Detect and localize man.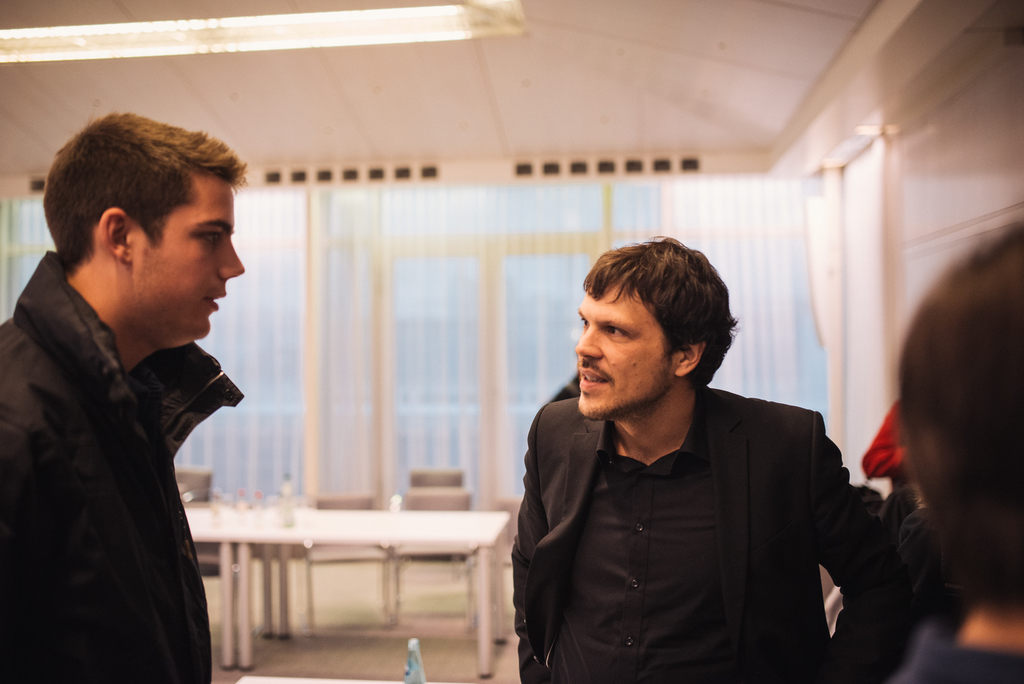
Localized at x1=876 y1=224 x2=1023 y2=683.
